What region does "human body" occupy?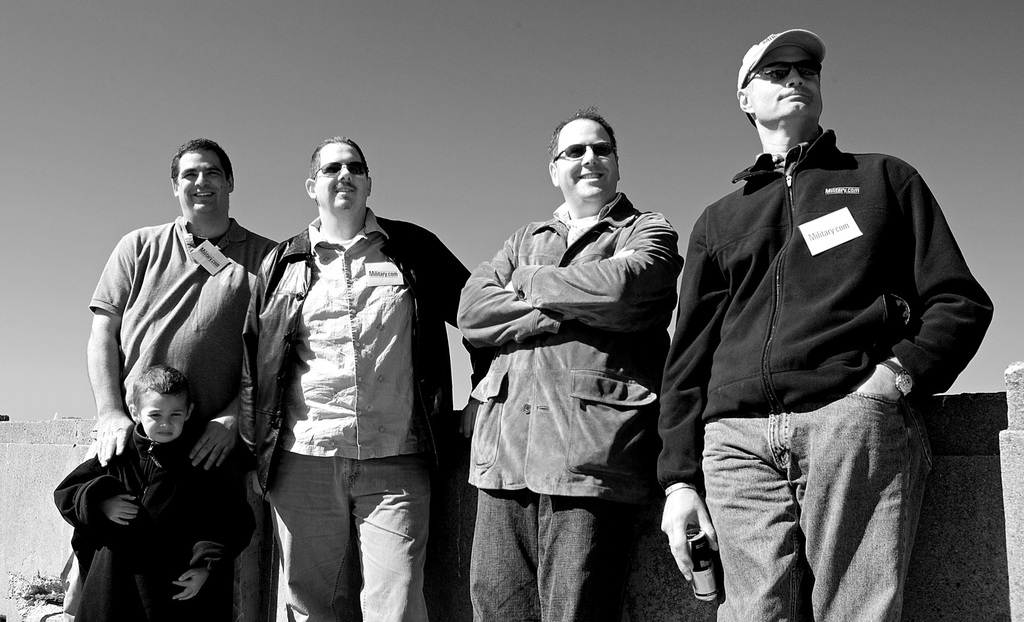
(left=54, top=359, right=257, bottom=621).
